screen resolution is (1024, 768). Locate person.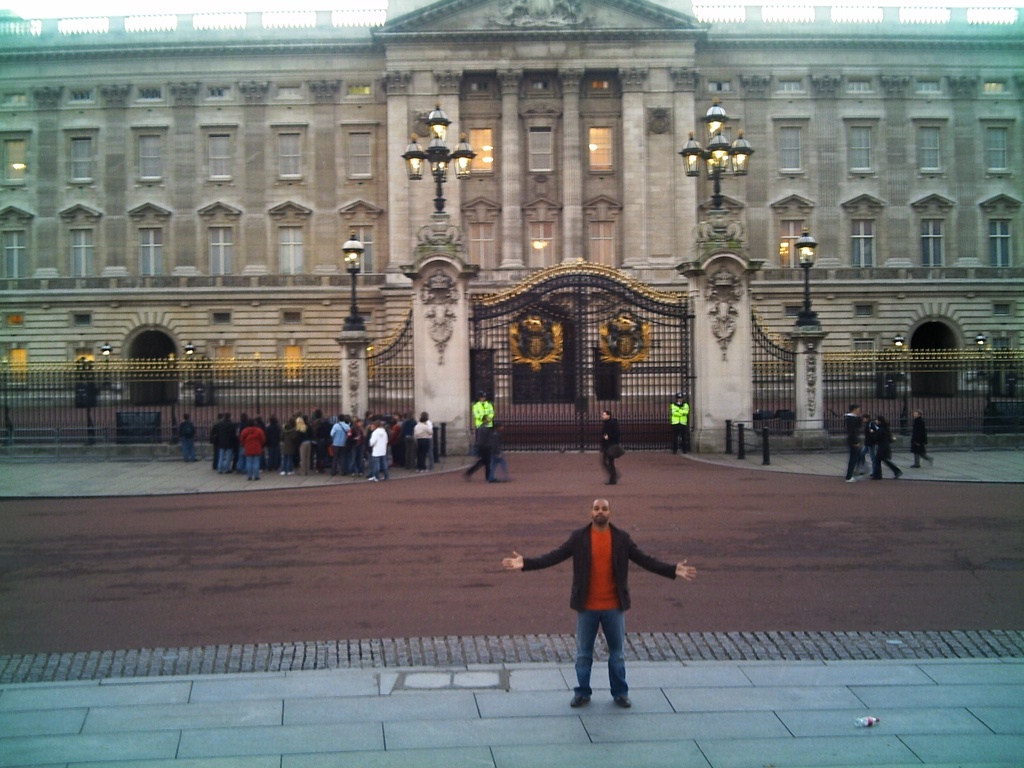
crop(844, 408, 864, 482).
